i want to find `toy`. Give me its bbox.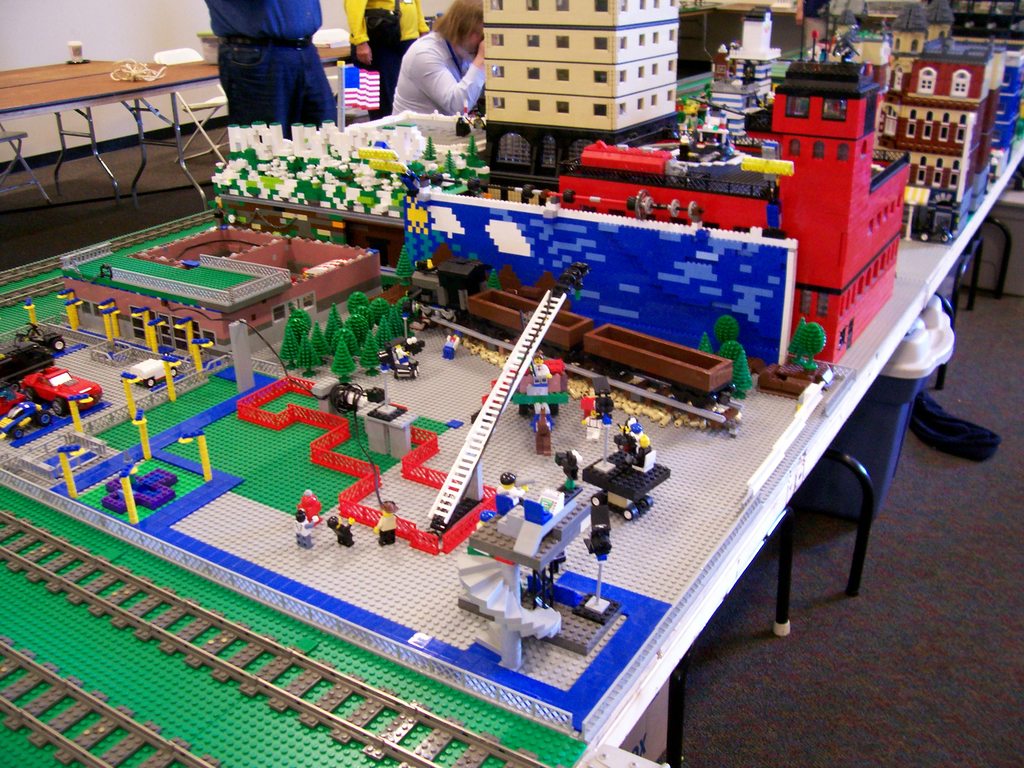
(373,500,403,547).
